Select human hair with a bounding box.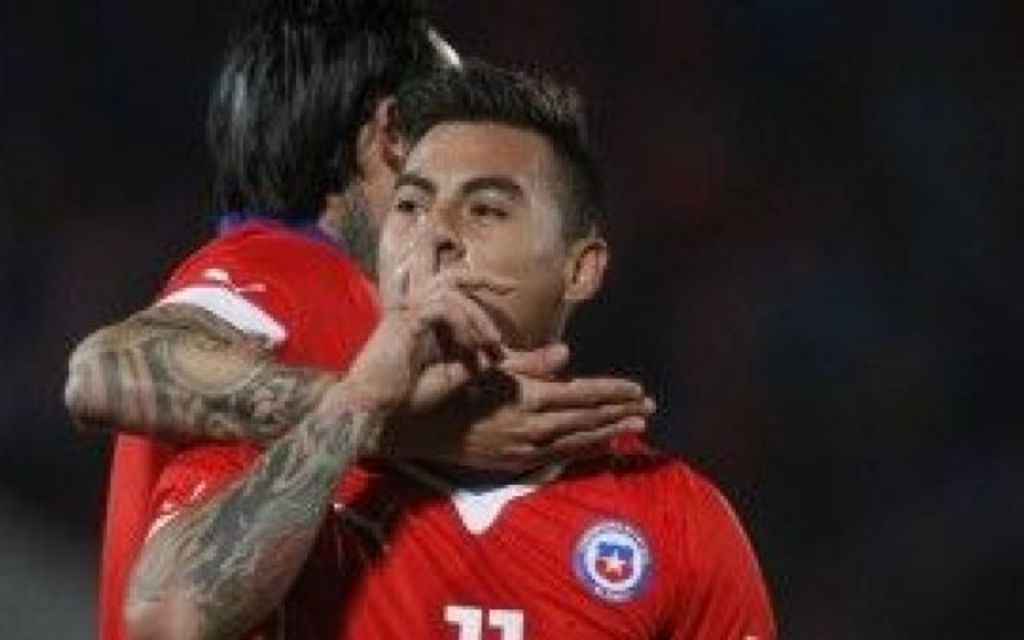
205 6 434 224.
